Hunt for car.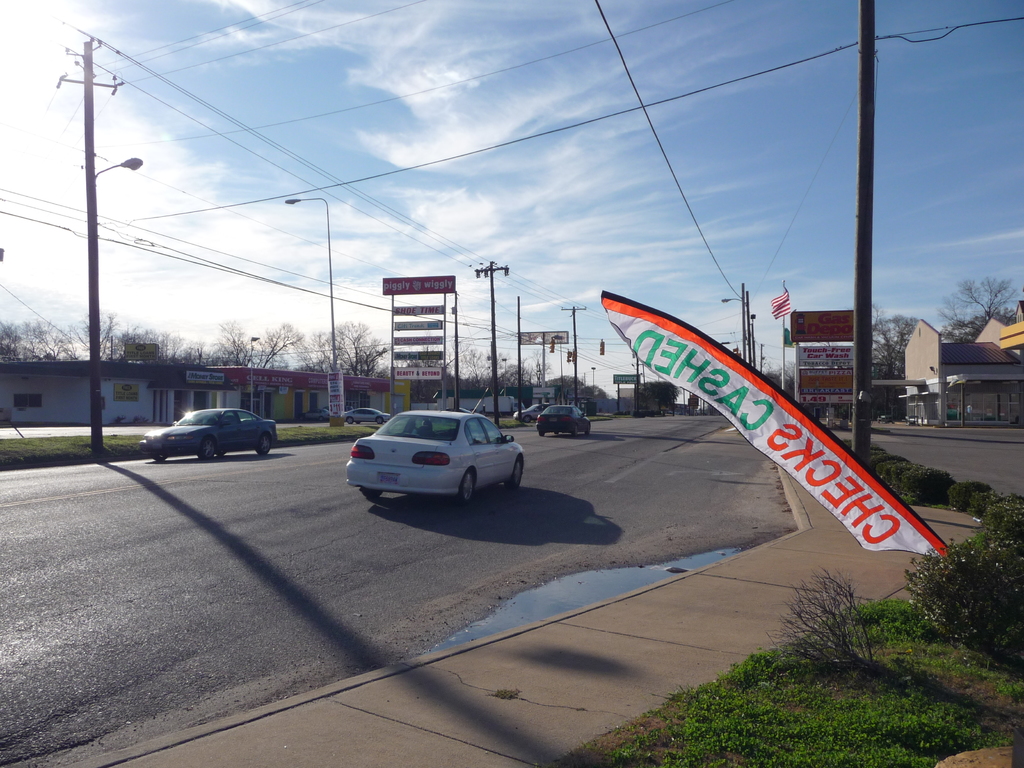
Hunted down at [335,404,391,418].
